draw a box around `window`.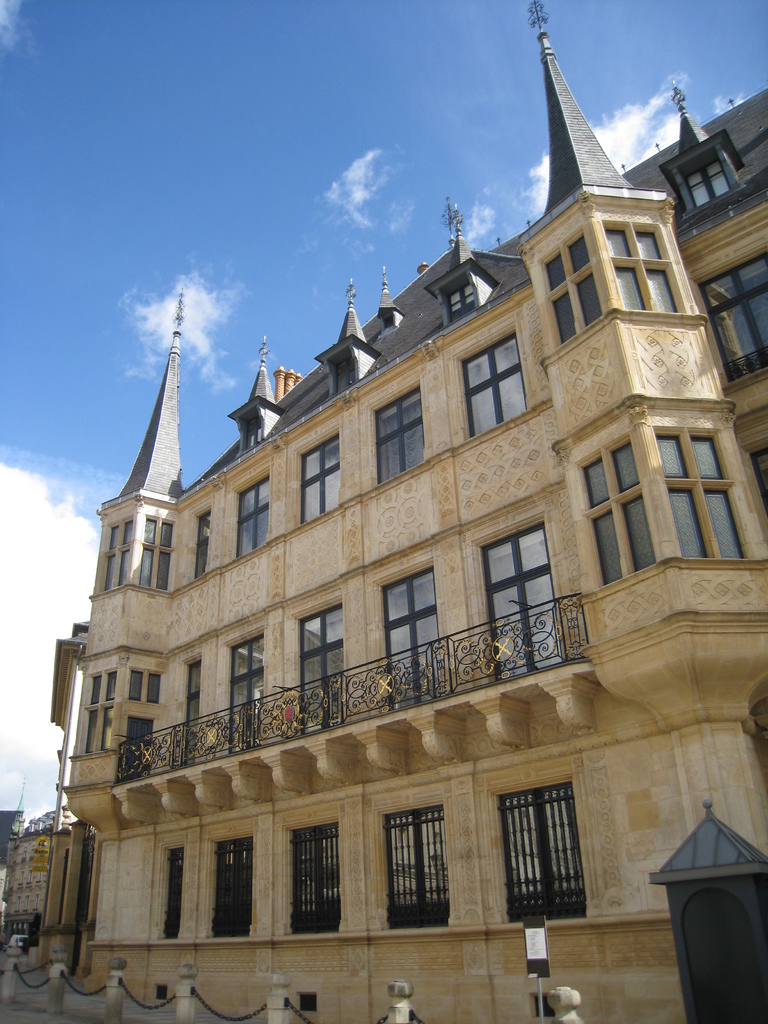
region(365, 370, 418, 482).
